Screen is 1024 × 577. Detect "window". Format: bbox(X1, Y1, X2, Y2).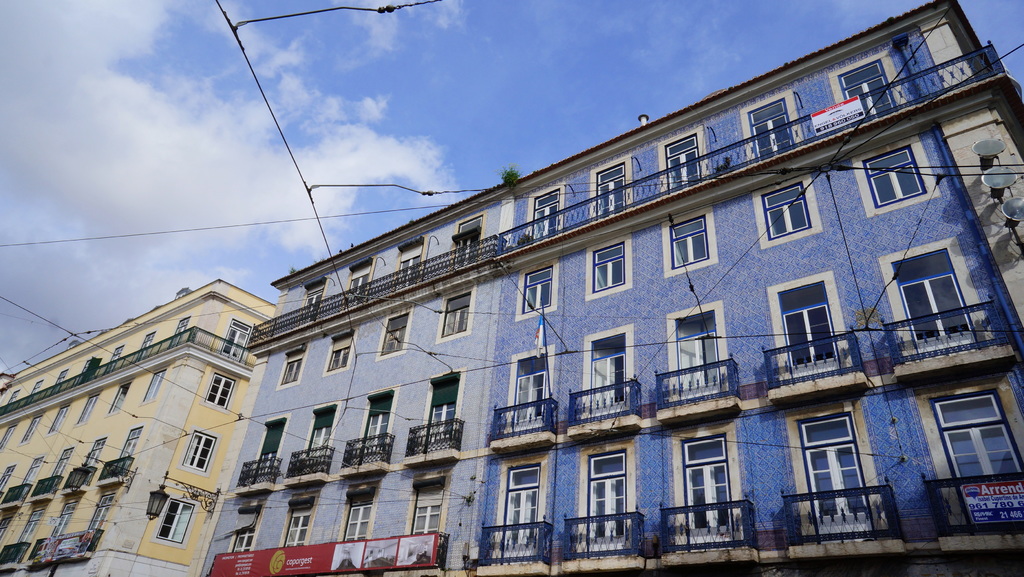
bbox(585, 450, 628, 544).
